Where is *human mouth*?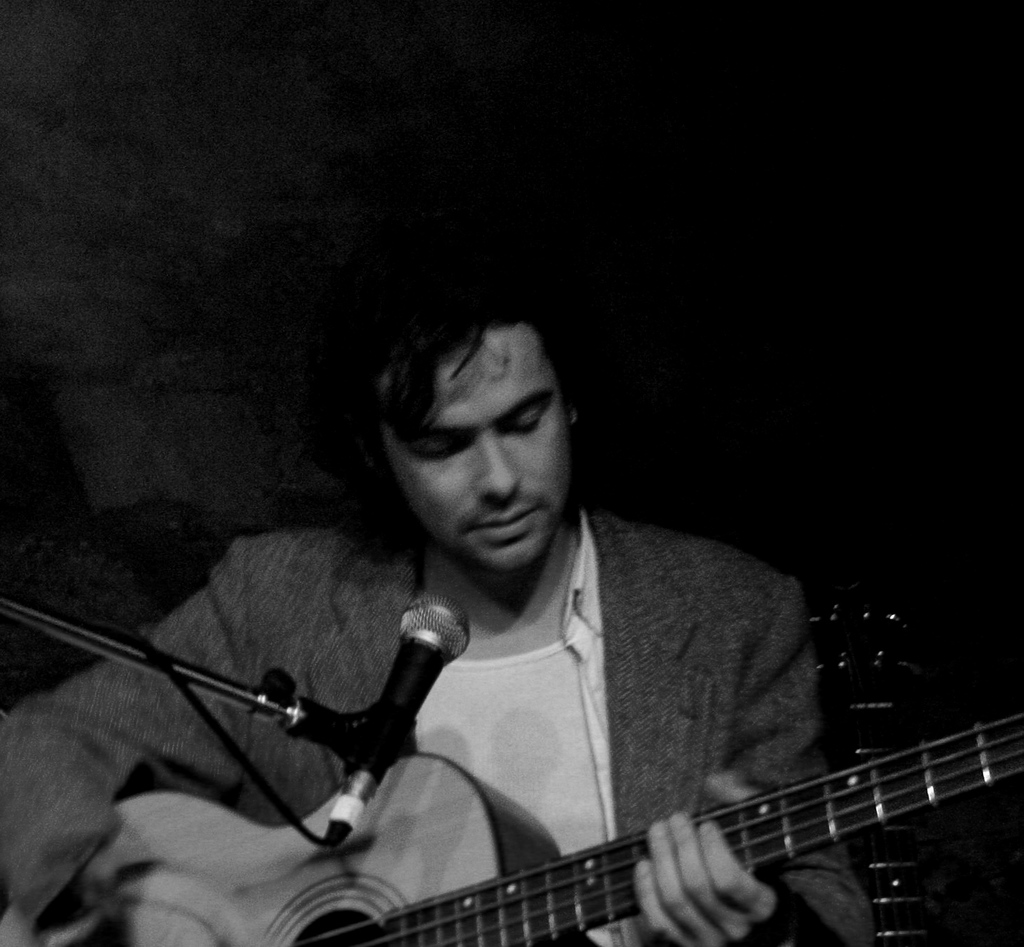
[468,495,558,544].
